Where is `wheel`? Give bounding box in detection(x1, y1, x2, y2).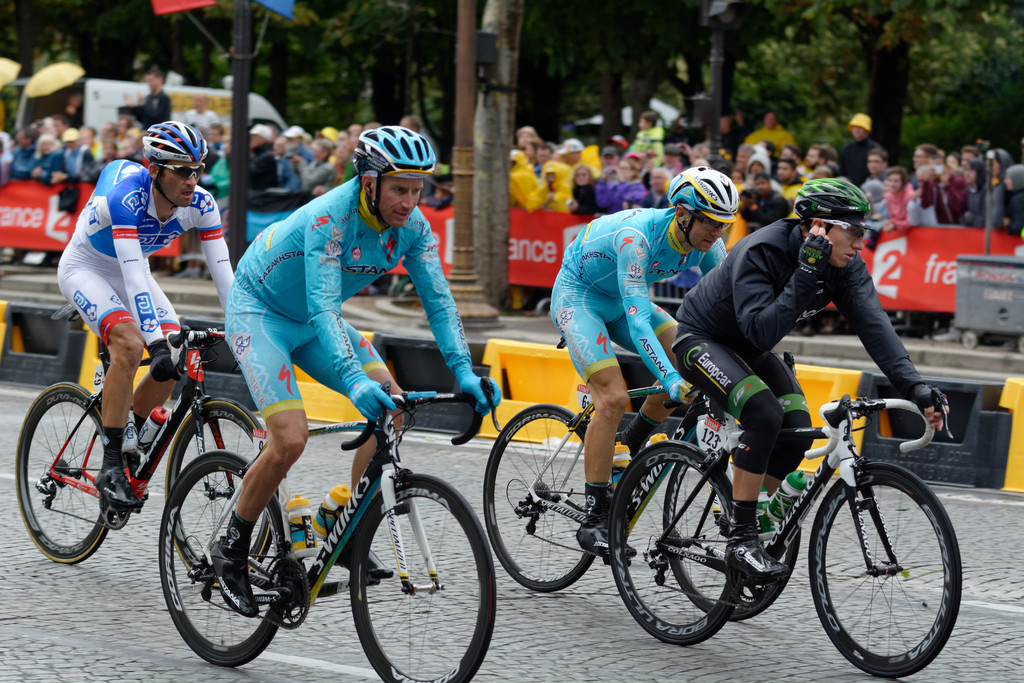
detection(349, 470, 499, 682).
